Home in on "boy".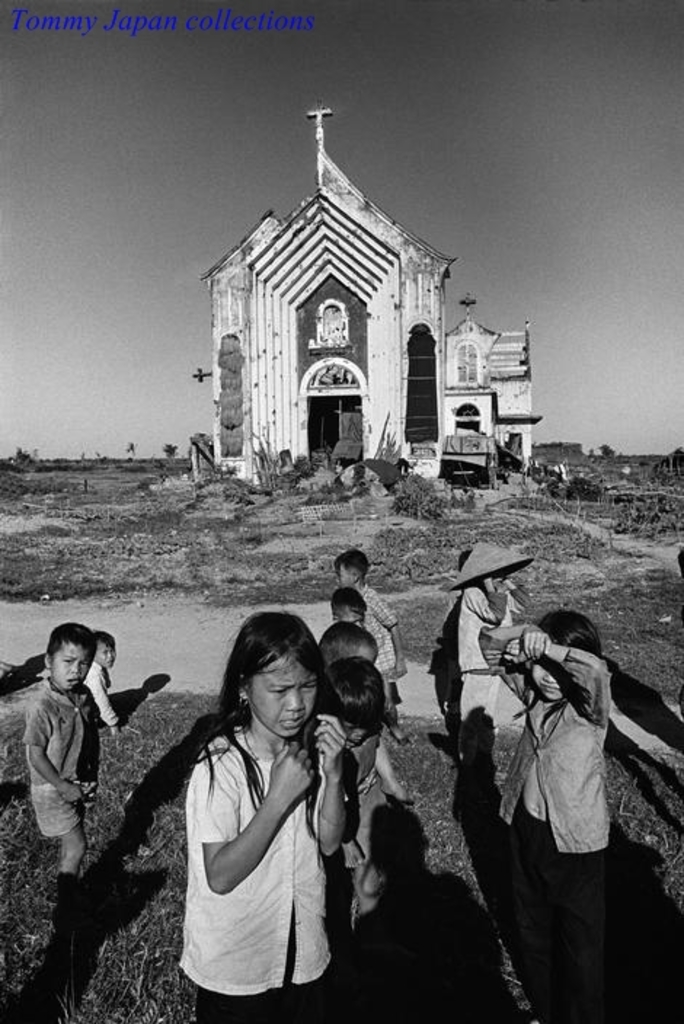
Homed in at (left=332, top=595, right=396, bottom=751).
